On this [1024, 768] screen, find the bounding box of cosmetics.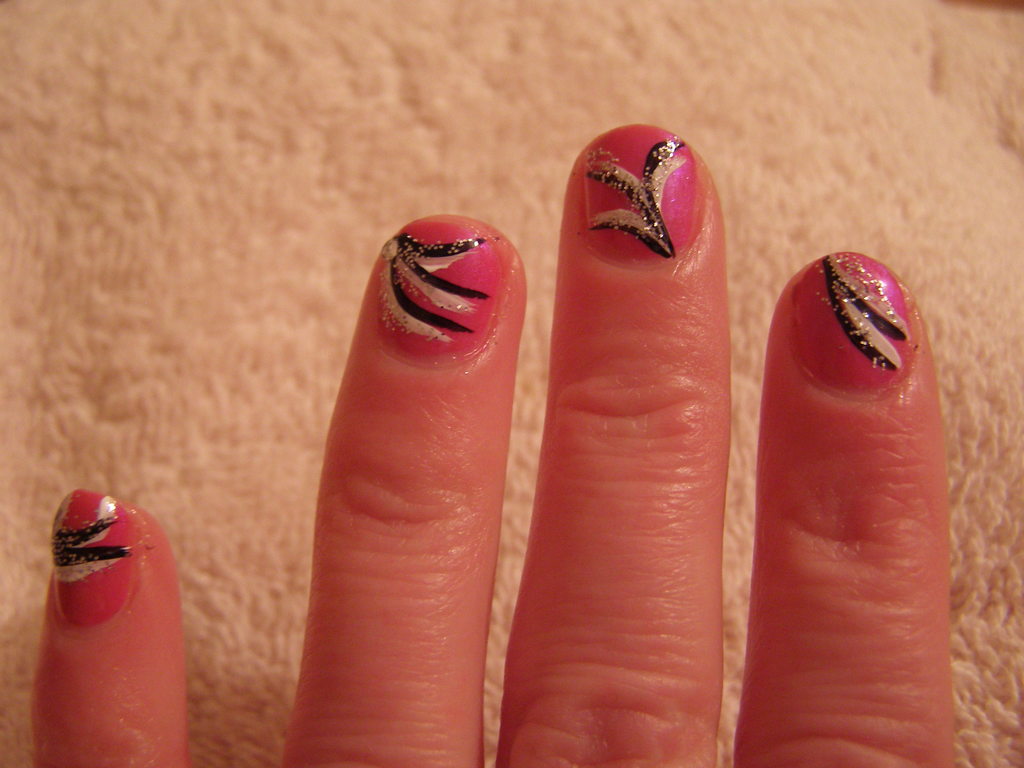
Bounding box: bbox=[364, 212, 517, 359].
